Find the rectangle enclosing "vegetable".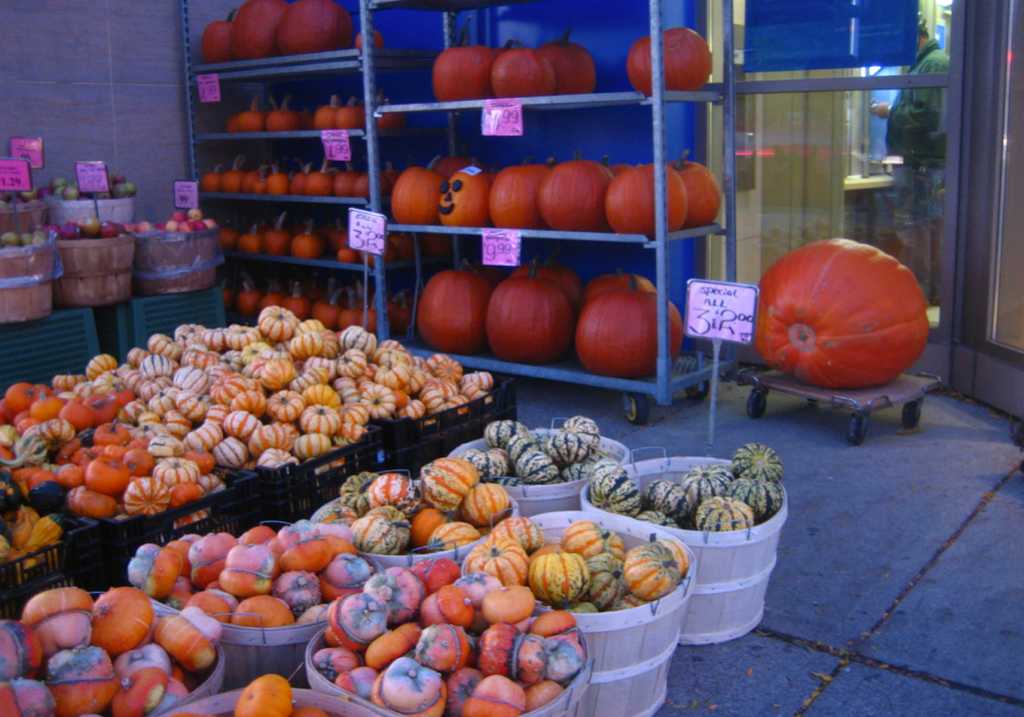
select_region(188, 448, 217, 469).
